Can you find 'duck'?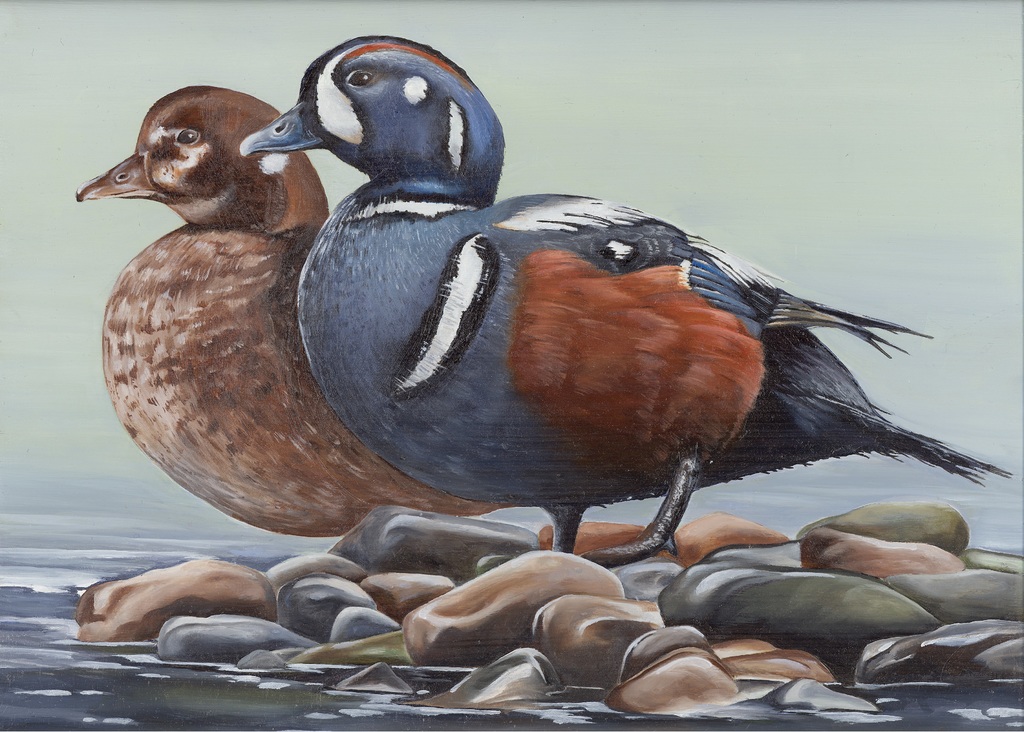
Yes, bounding box: (left=77, top=73, right=425, bottom=537).
